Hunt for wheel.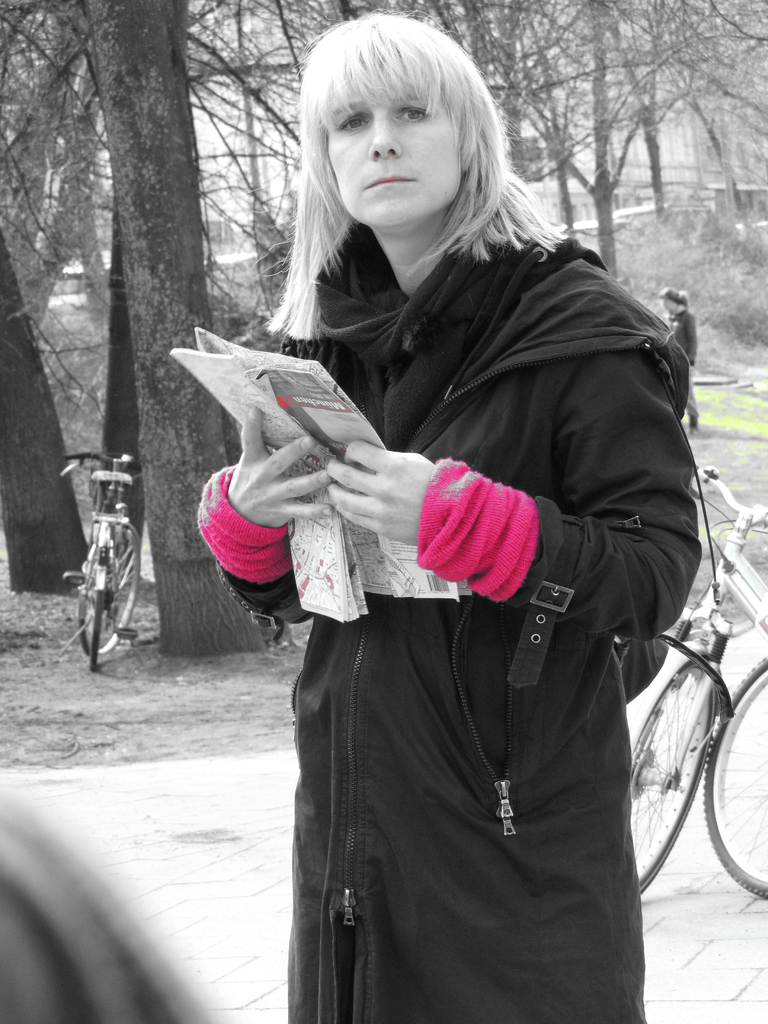
Hunted down at [left=86, top=559, right=107, bottom=671].
